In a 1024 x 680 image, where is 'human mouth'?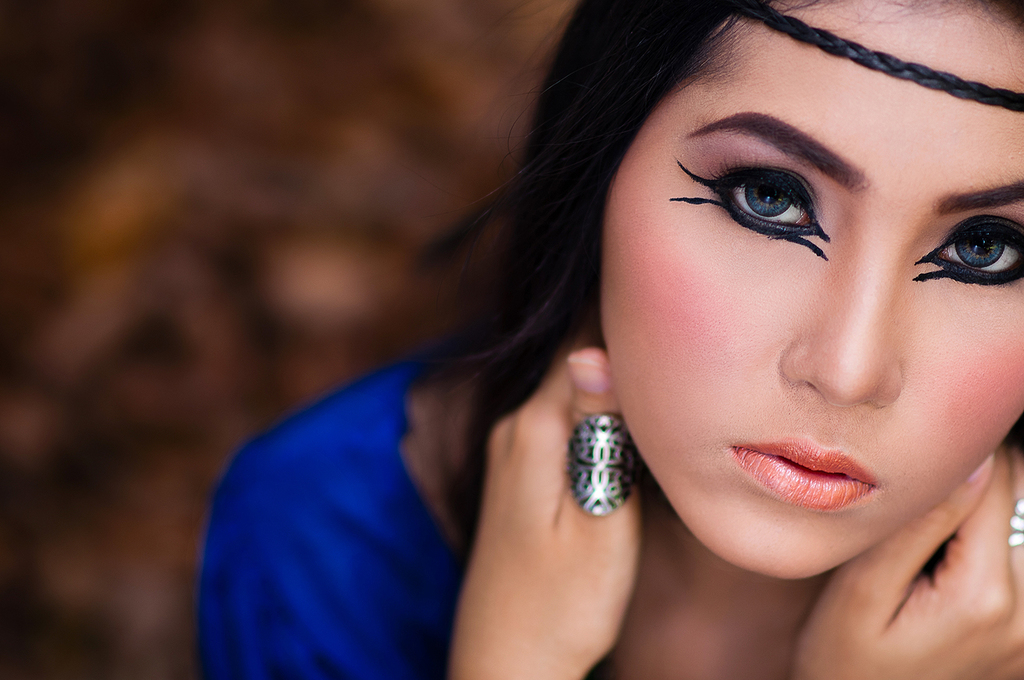
x1=732, y1=418, x2=874, y2=512.
